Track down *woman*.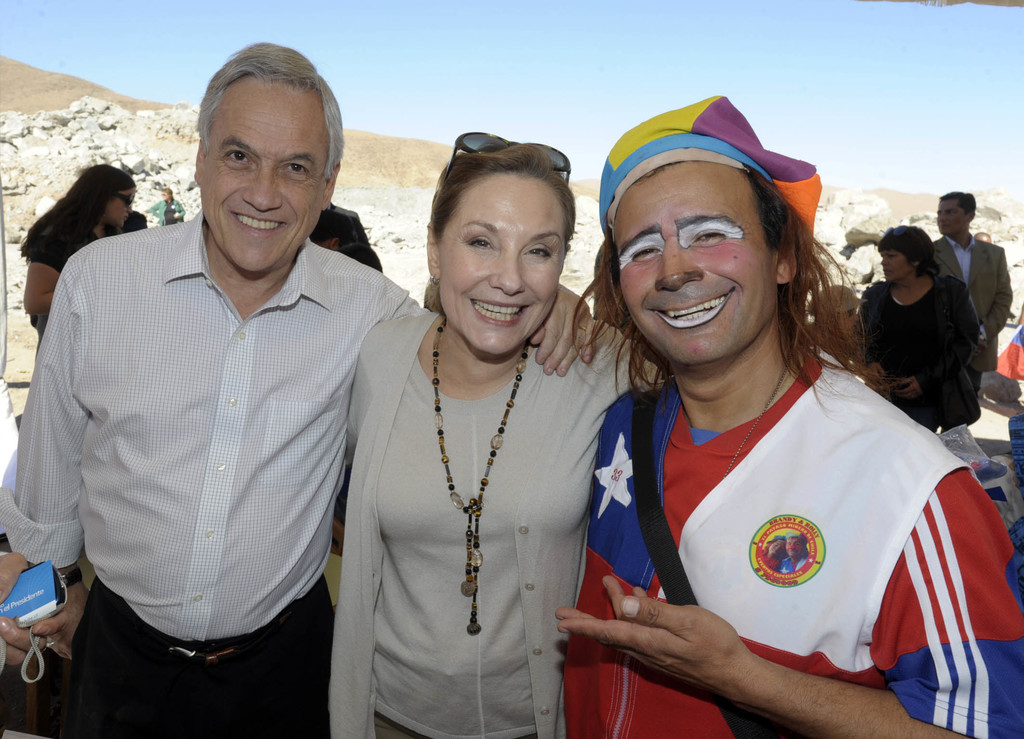
Tracked to <box>15,159,140,319</box>.
